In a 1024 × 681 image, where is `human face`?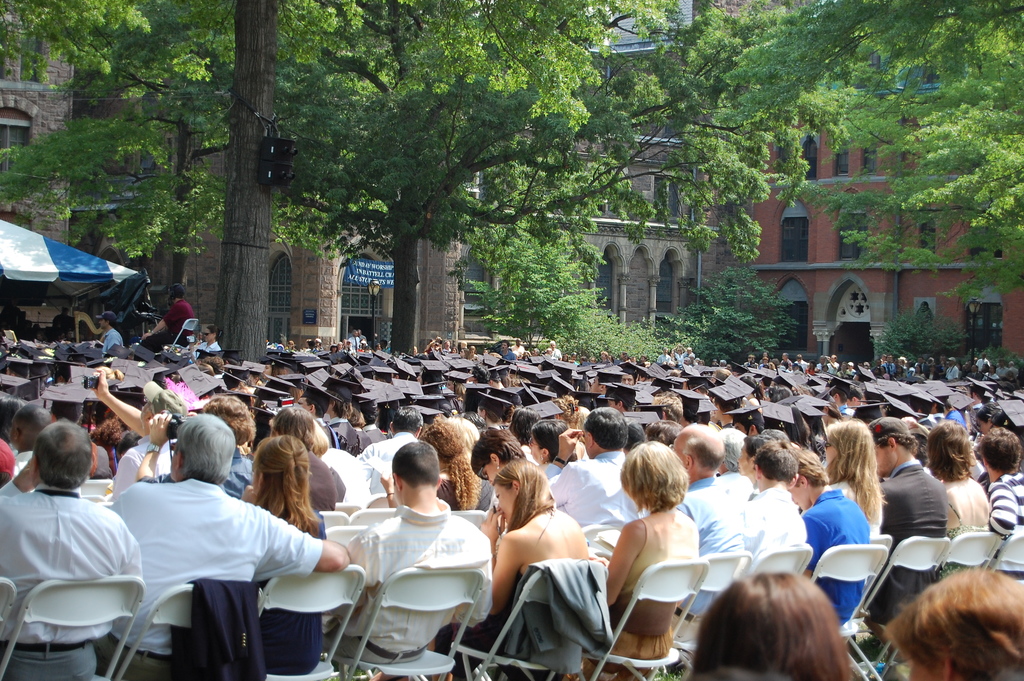
rect(141, 400, 154, 423).
